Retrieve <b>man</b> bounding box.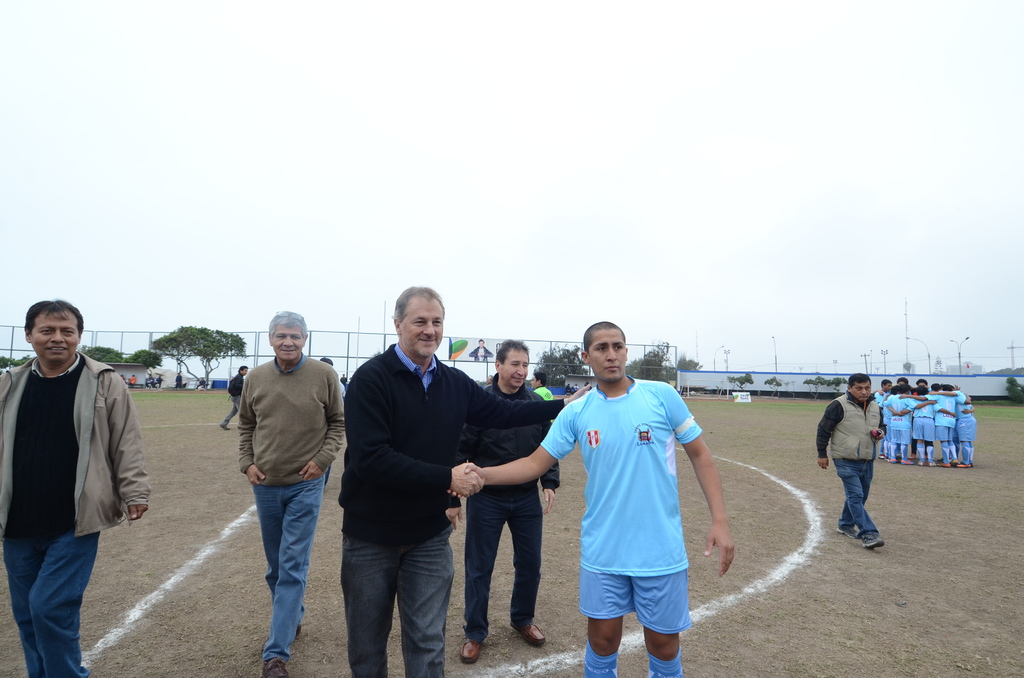
Bounding box: {"x1": 219, "y1": 364, "x2": 248, "y2": 431}.
